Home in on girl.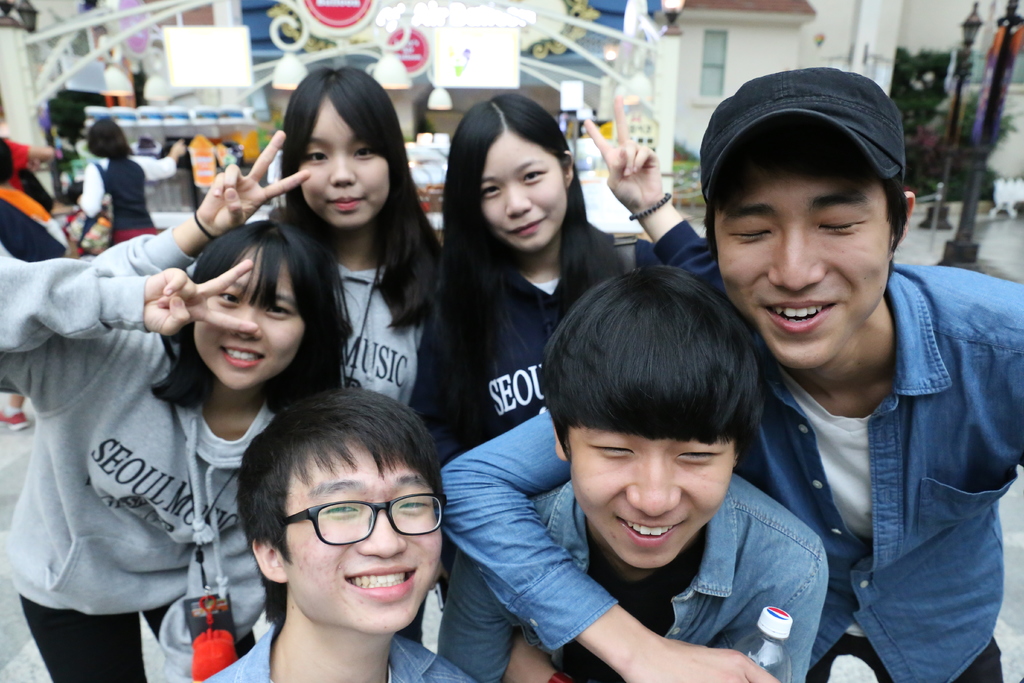
Homed in at box=[415, 90, 664, 597].
